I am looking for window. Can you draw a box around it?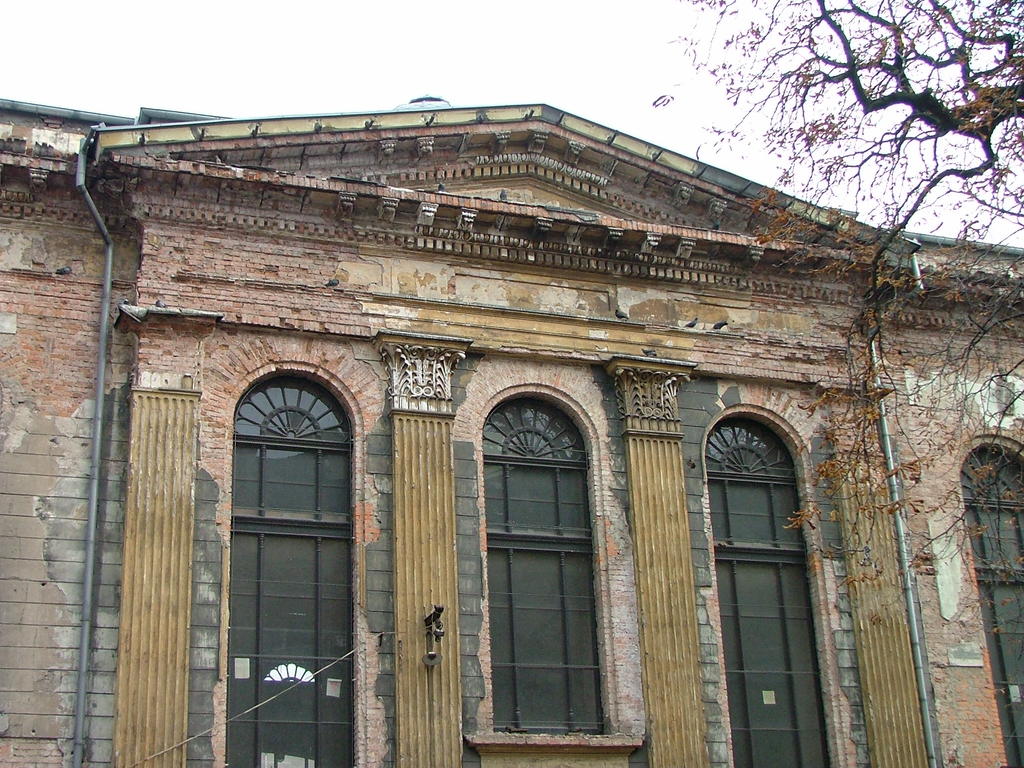
Sure, the bounding box is 703/417/833/767.
